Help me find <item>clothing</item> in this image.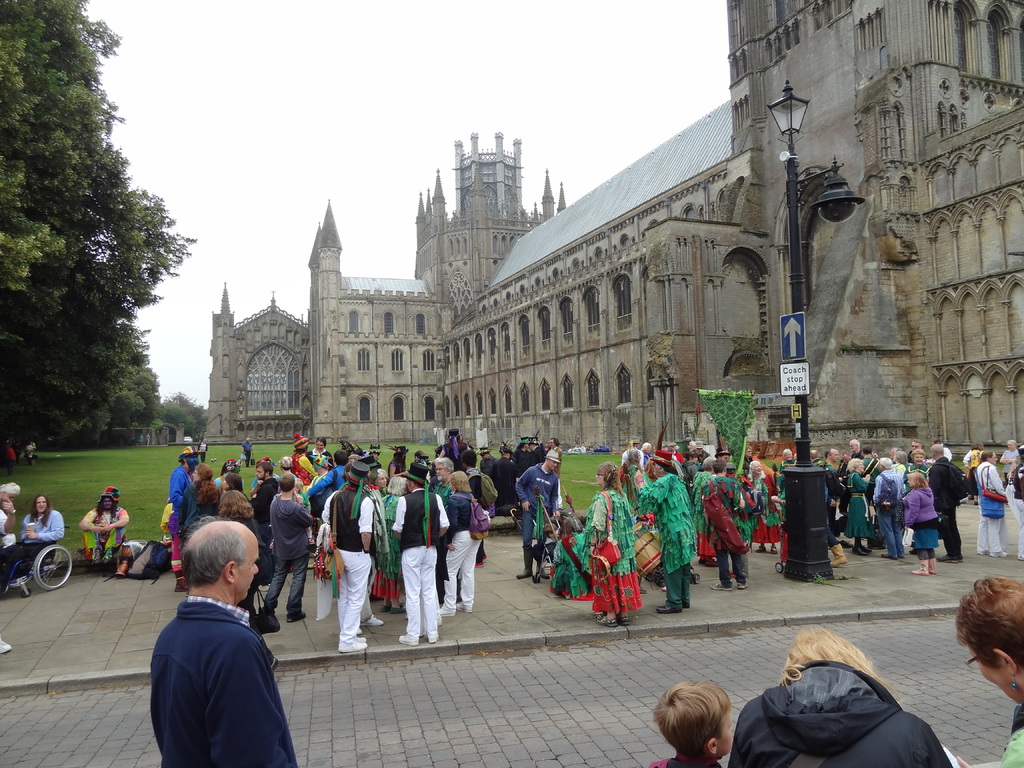
Found it: <region>444, 436, 464, 463</region>.
